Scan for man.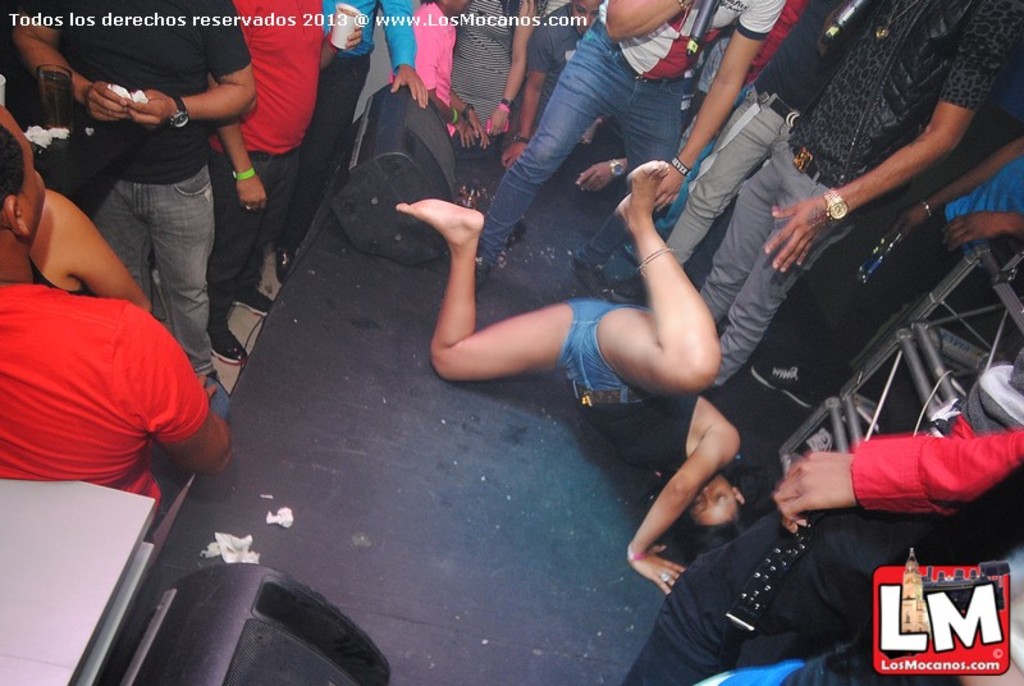
Scan result: bbox(4, 0, 264, 392).
